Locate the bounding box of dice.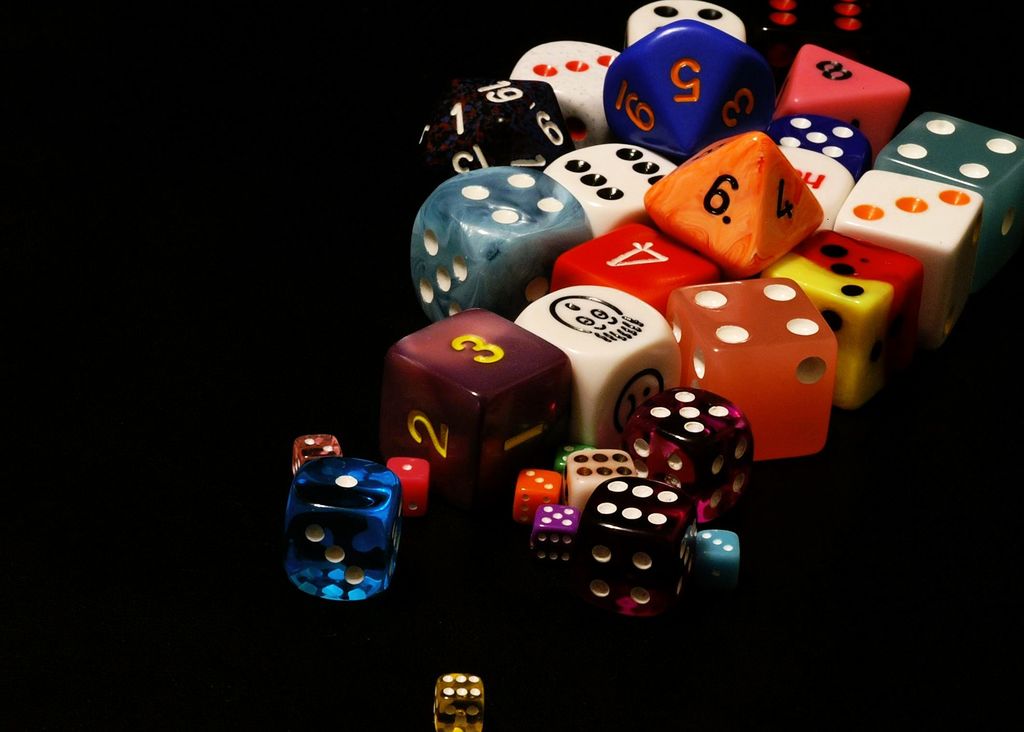
Bounding box: detection(285, 457, 405, 601).
